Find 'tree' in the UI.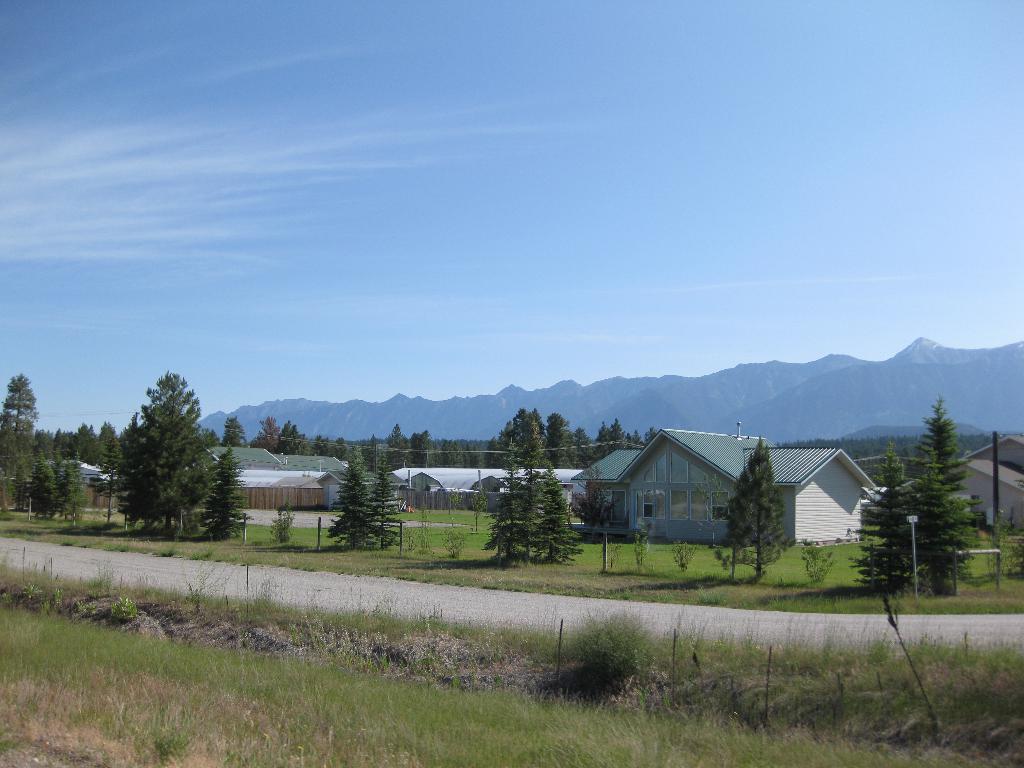
UI element at [x1=15, y1=451, x2=95, y2=529].
